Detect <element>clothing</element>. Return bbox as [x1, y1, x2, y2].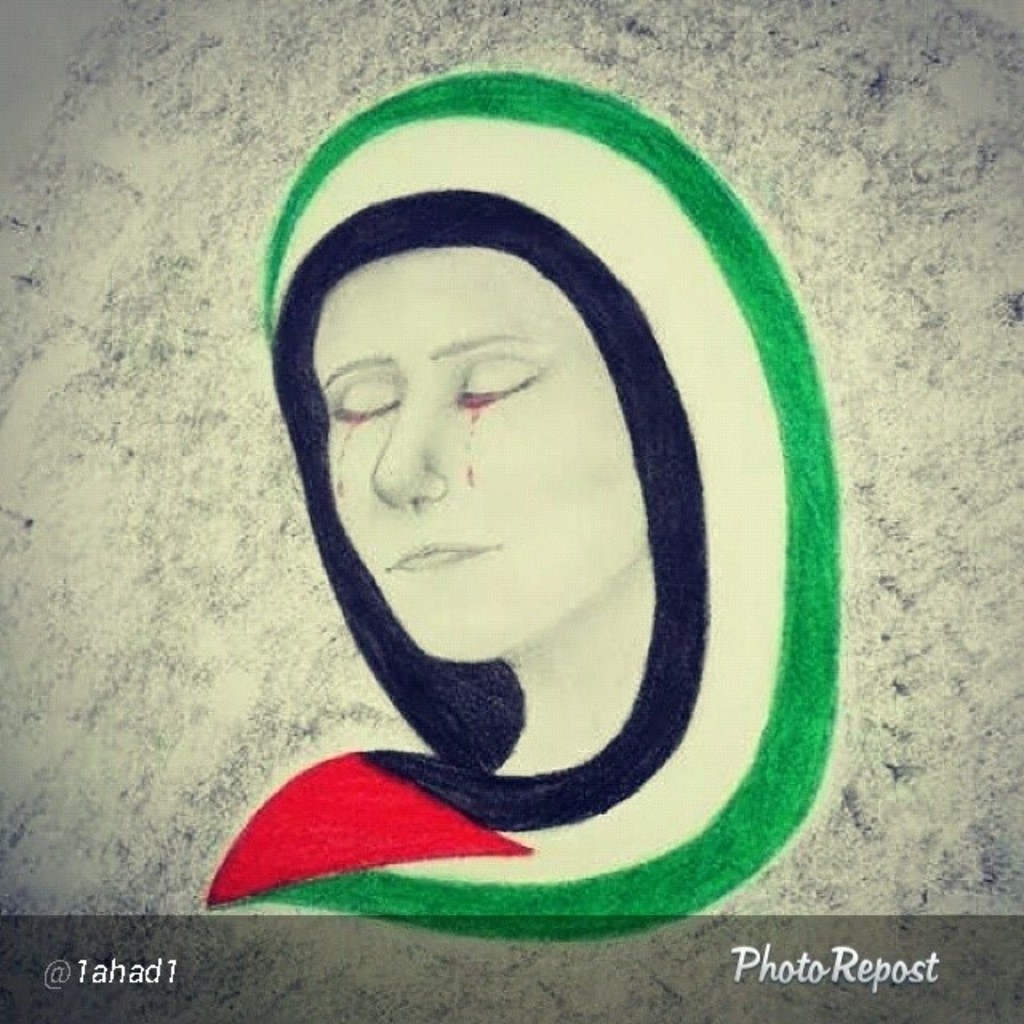
[213, 731, 674, 939].
